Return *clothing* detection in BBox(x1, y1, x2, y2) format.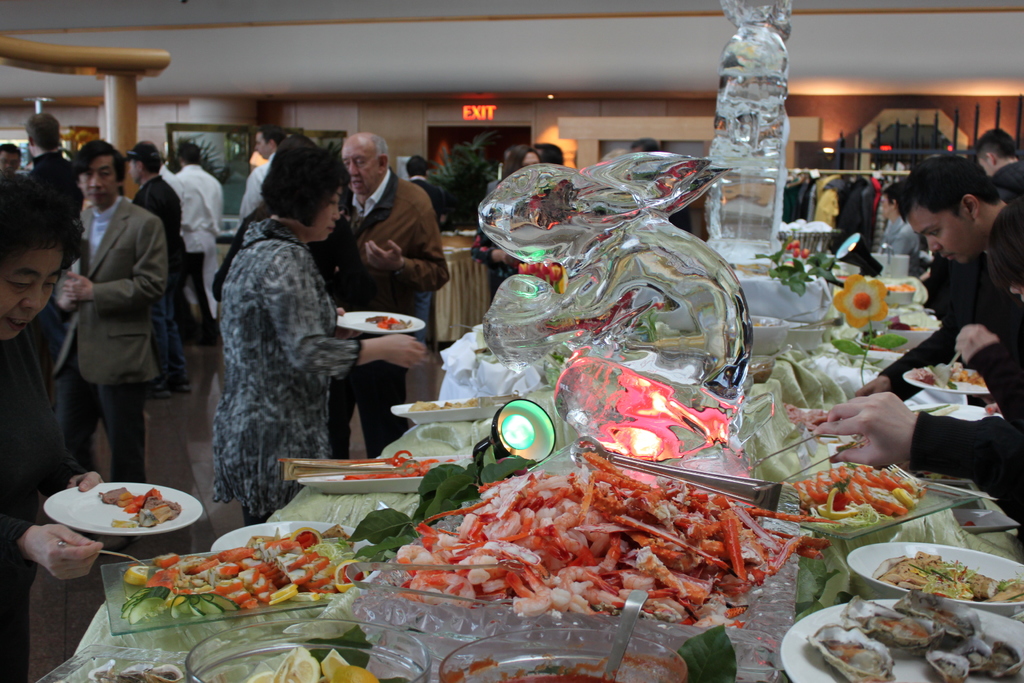
BBox(871, 219, 917, 252).
